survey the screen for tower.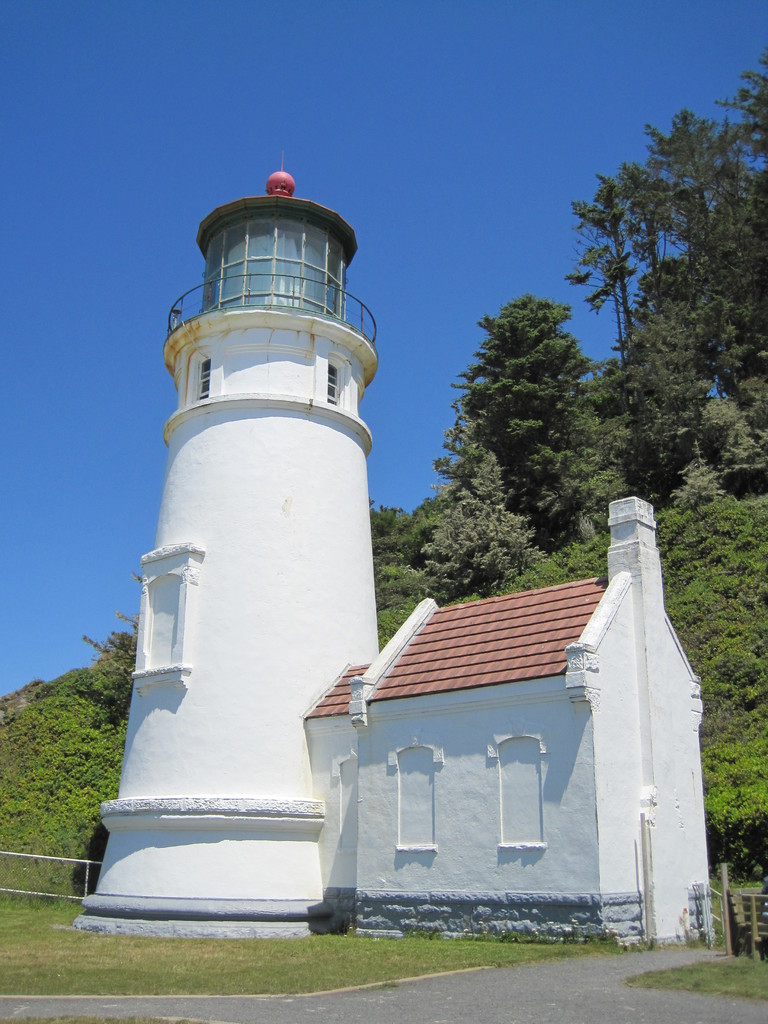
Survey found: crop(99, 141, 396, 899).
